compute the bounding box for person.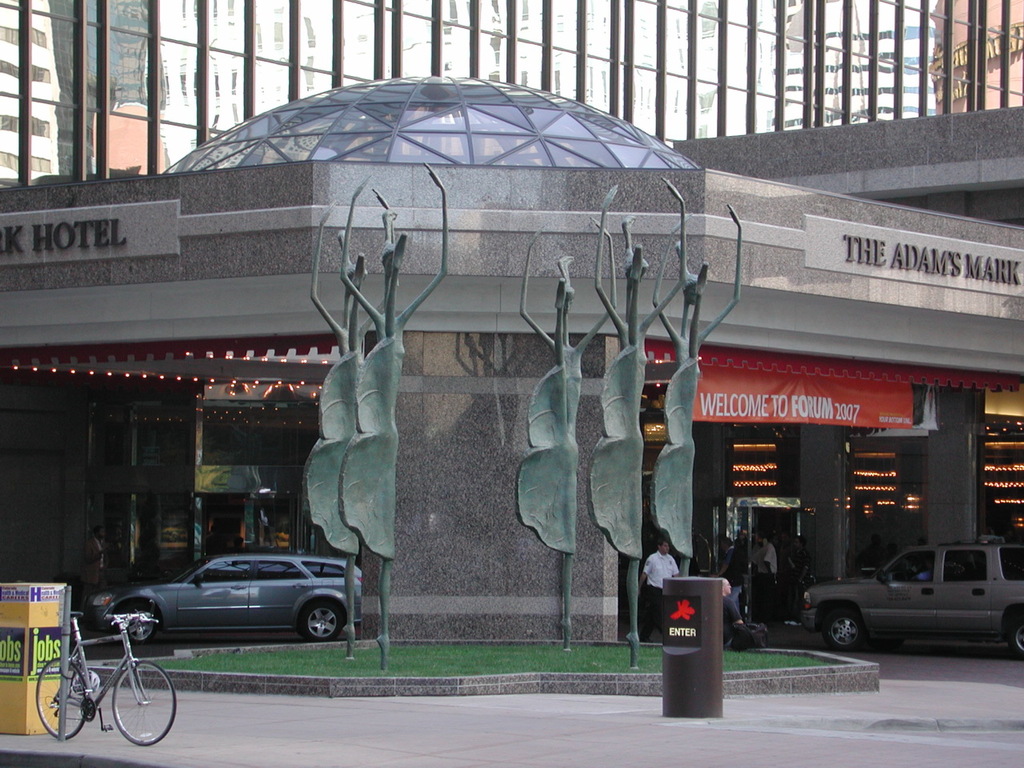
box=[83, 526, 113, 602].
